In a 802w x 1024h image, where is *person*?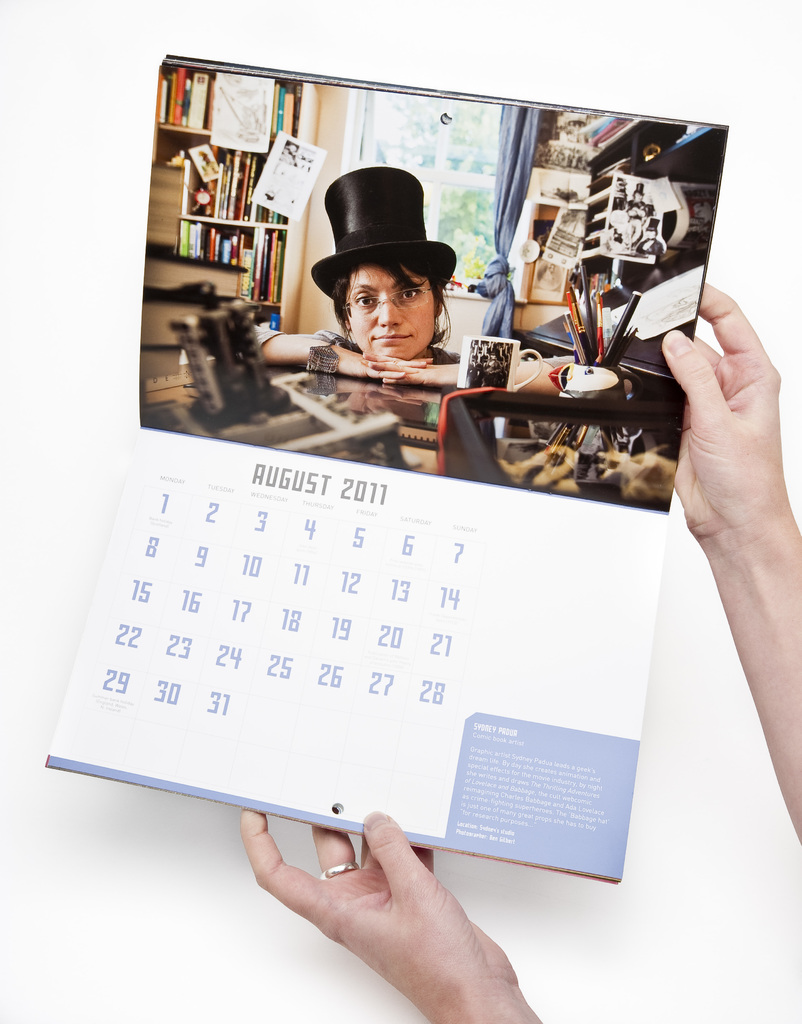
236,283,801,1023.
